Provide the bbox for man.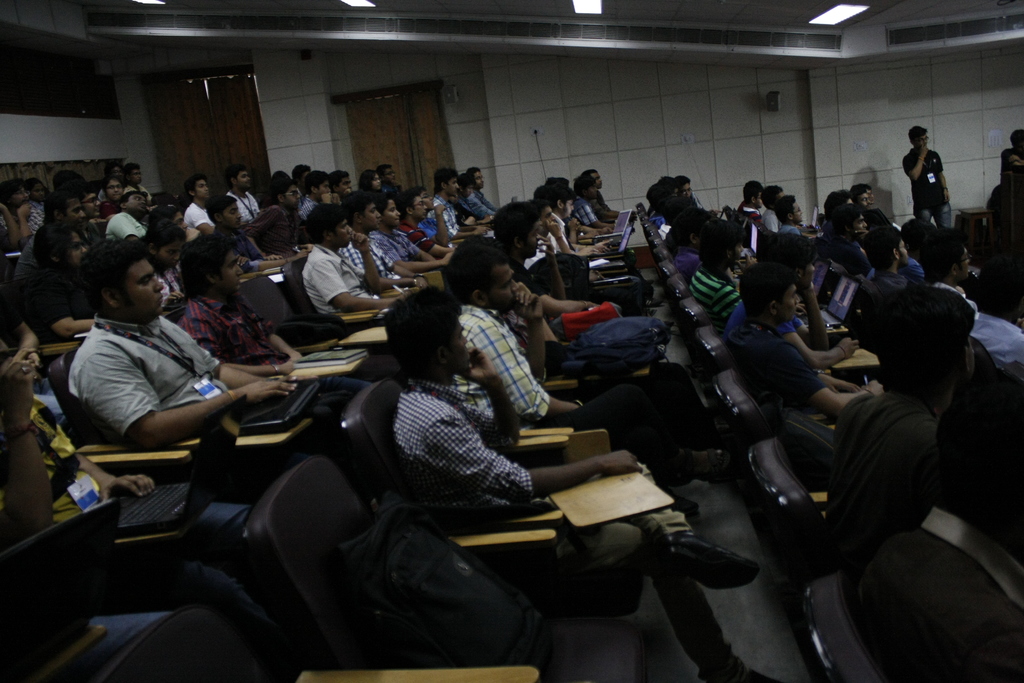
<bbox>760, 186, 780, 220</bbox>.
